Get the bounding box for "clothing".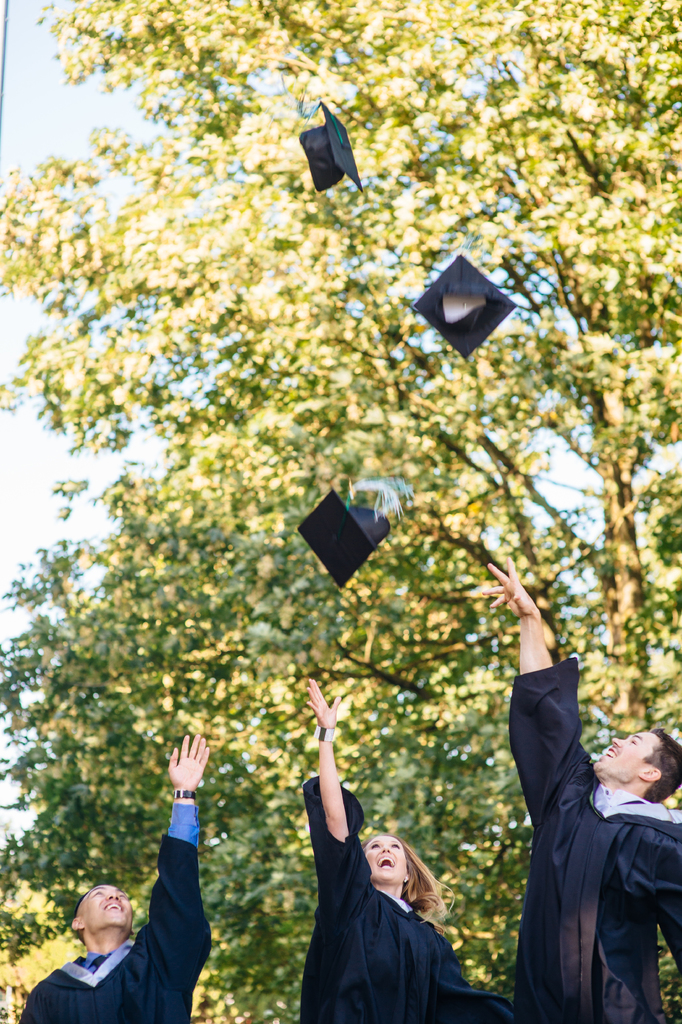
24, 804, 213, 1023.
